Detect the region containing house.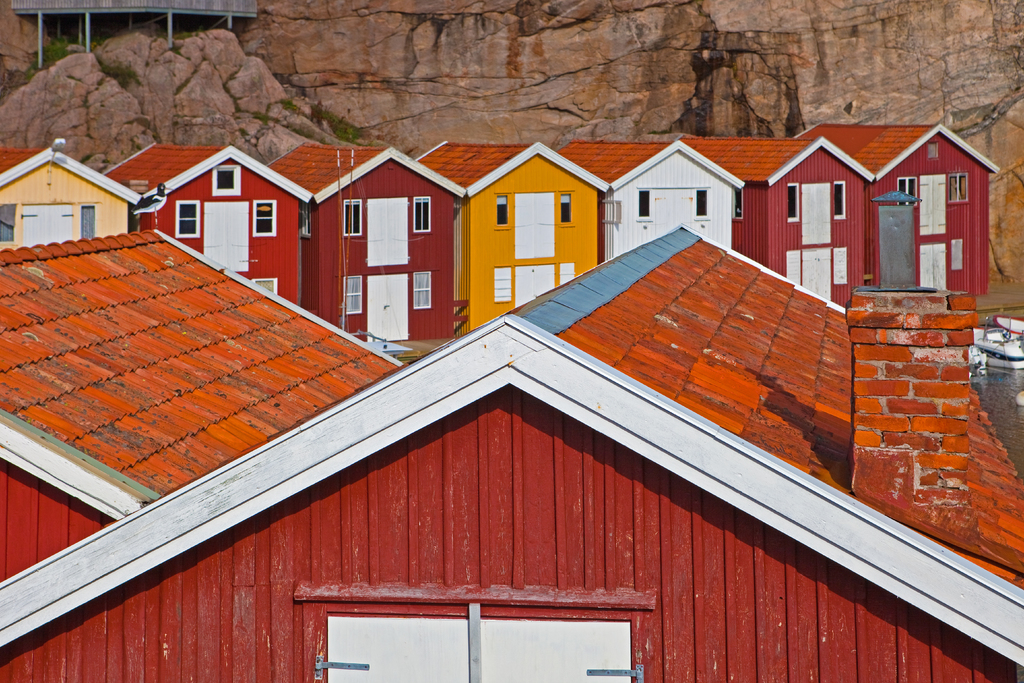
(left=676, top=136, right=883, bottom=290).
